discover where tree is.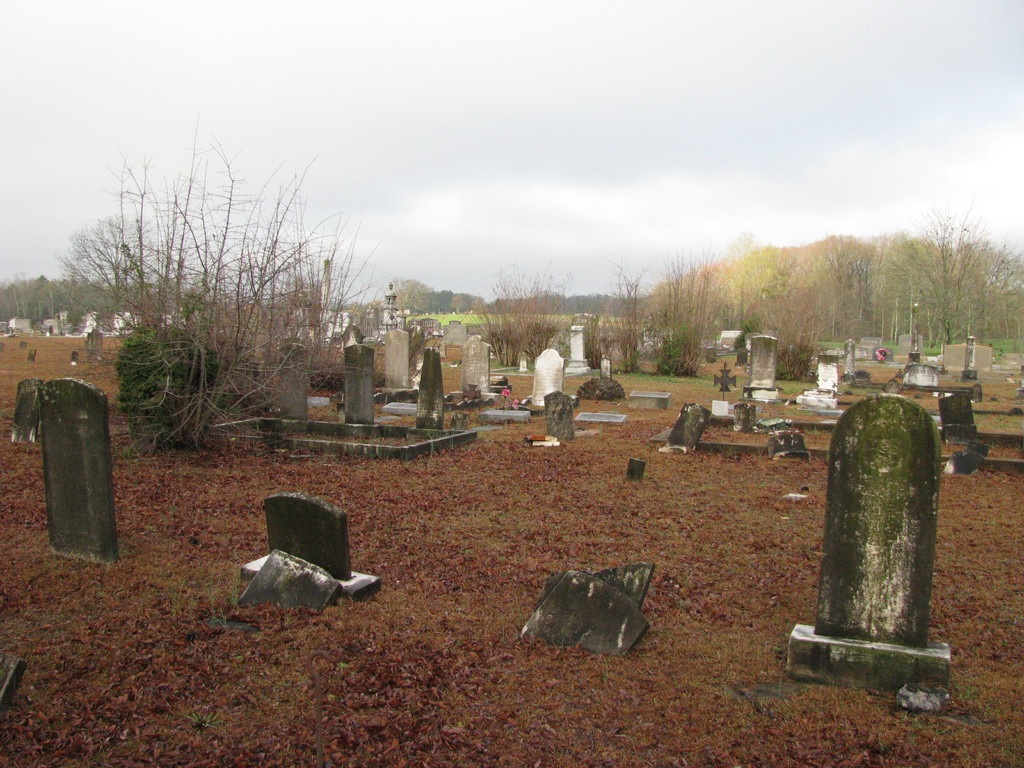
Discovered at detection(639, 245, 717, 369).
